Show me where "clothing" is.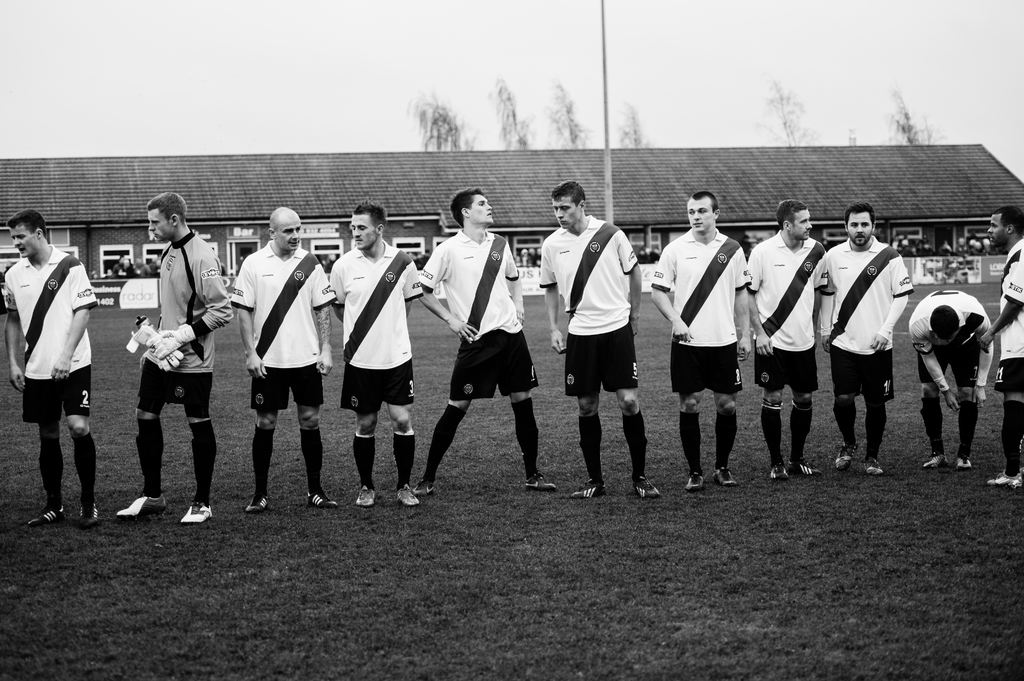
"clothing" is at (left=991, top=236, right=1023, bottom=398).
